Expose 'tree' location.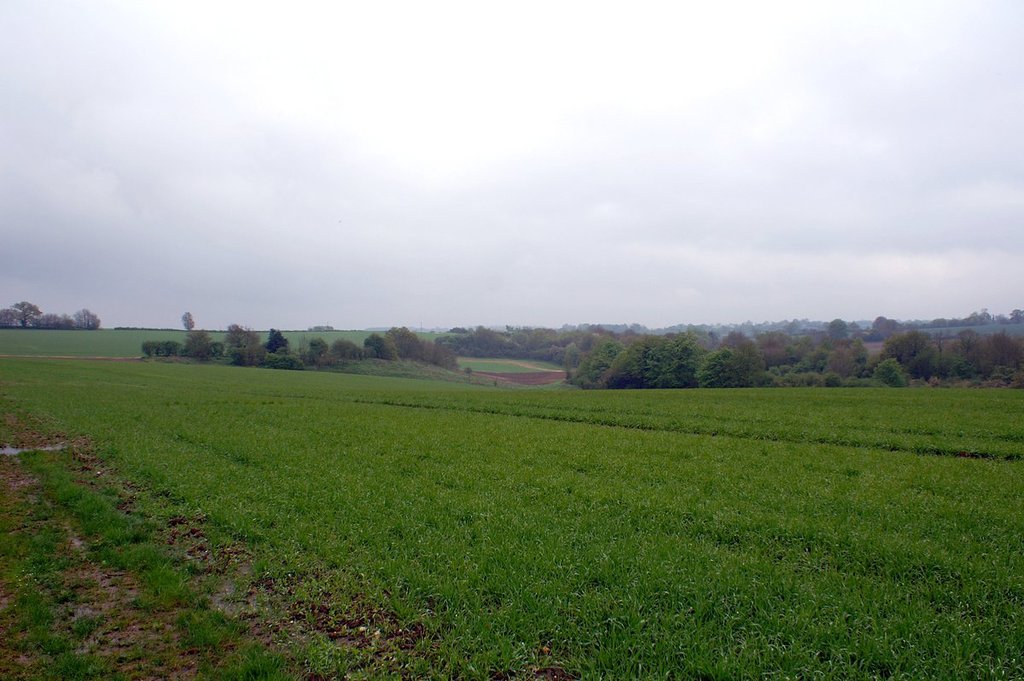
Exposed at (left=69, top=306, right=103, bottom=331).
